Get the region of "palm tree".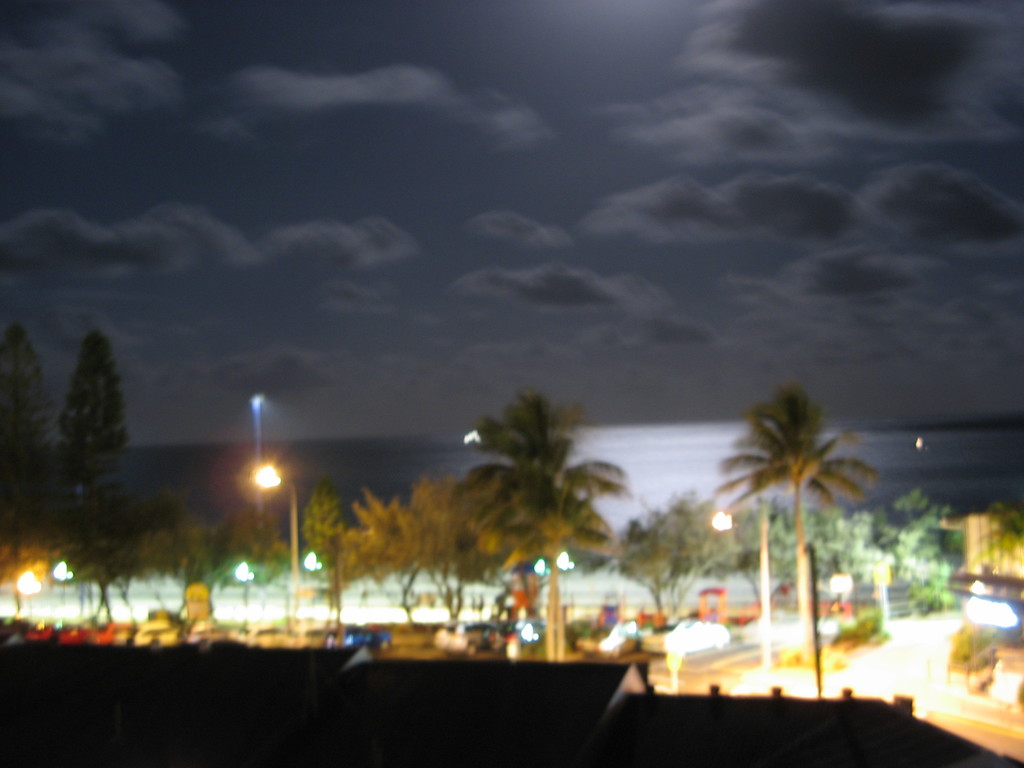
region(717, 388, 884, 699).
